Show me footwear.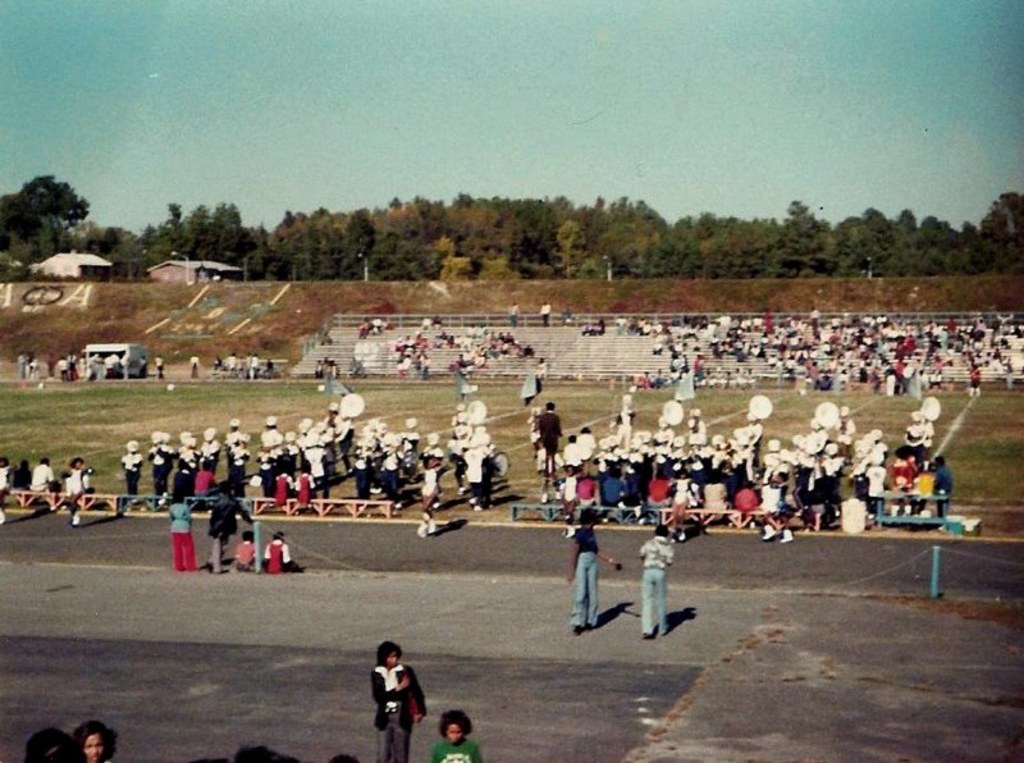
footwear is here: 753,521,772,539.
